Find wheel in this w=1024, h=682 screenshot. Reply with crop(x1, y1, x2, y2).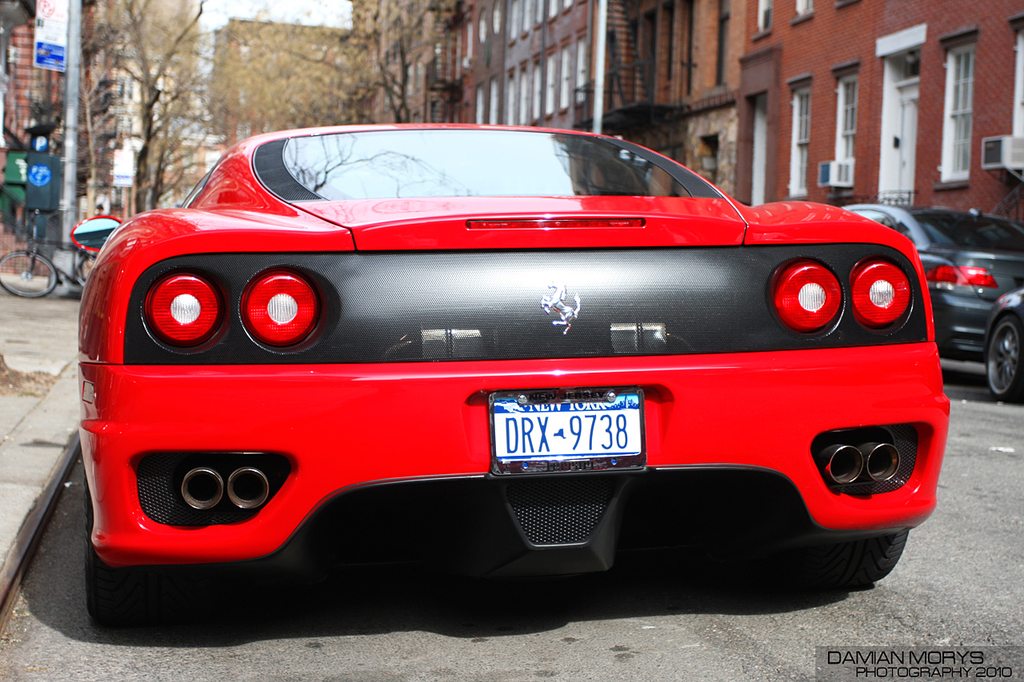
crop(0, 244, 62, 300).
